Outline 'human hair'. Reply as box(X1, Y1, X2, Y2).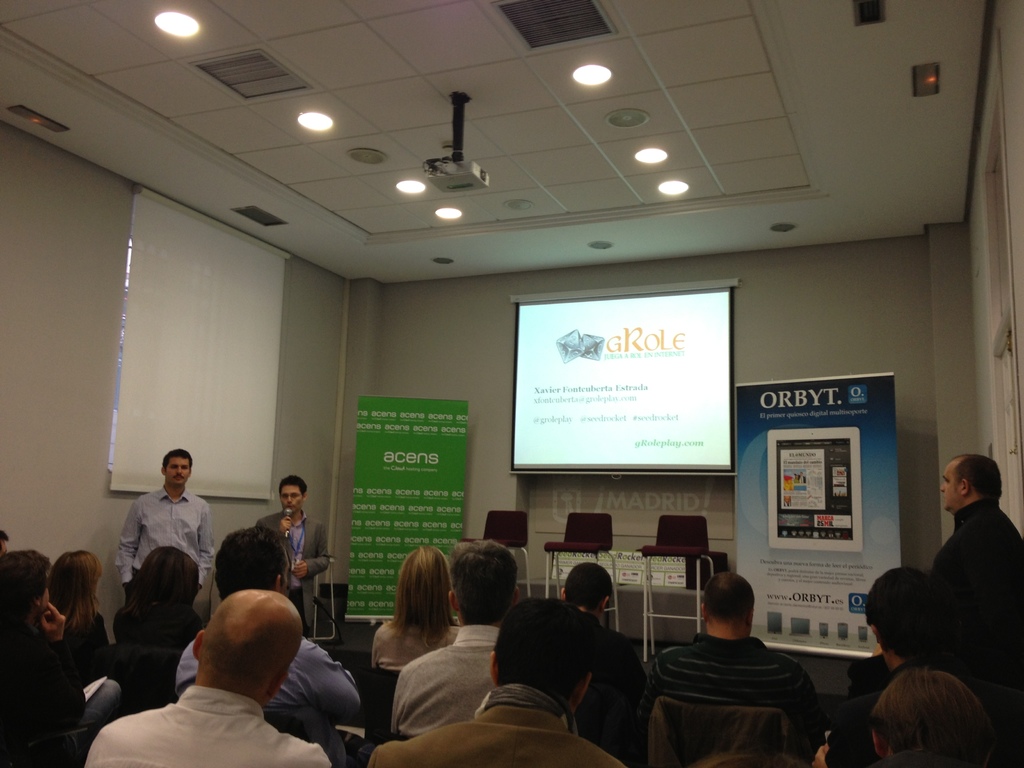
box(279, 471, 310, 497).
